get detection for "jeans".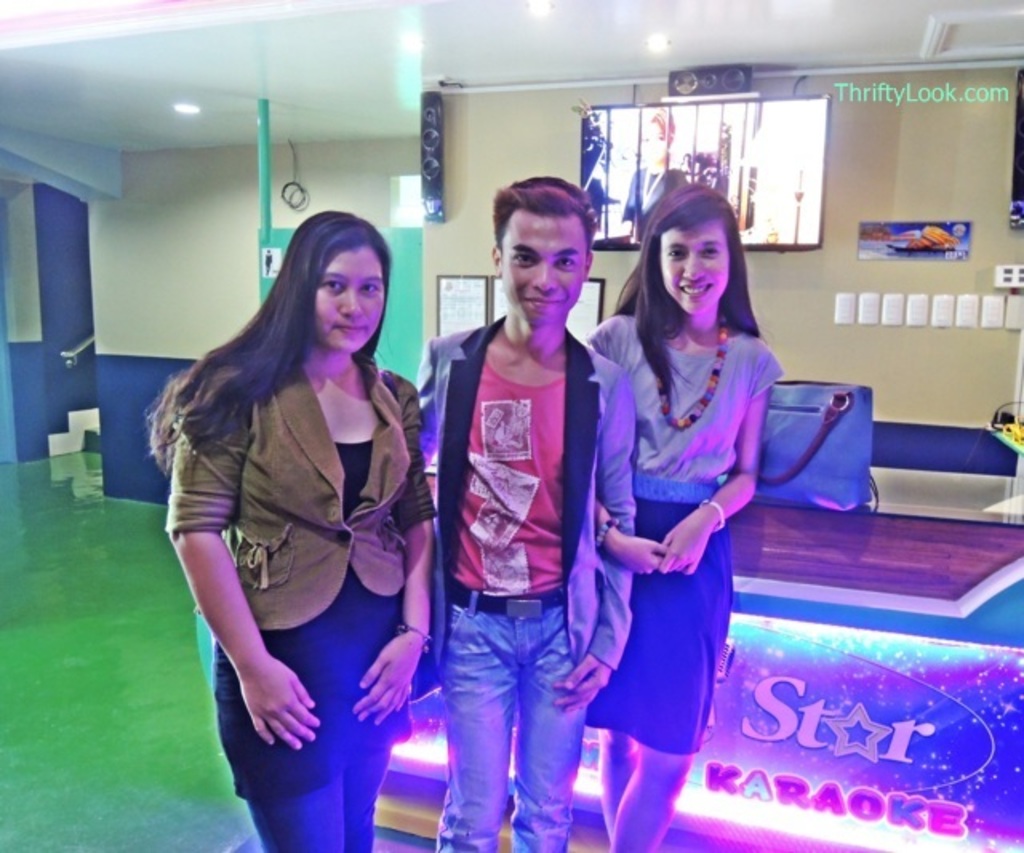
Detection: {"x1": 243, "y1": 754, "x2": 392, "y2": 851}.
